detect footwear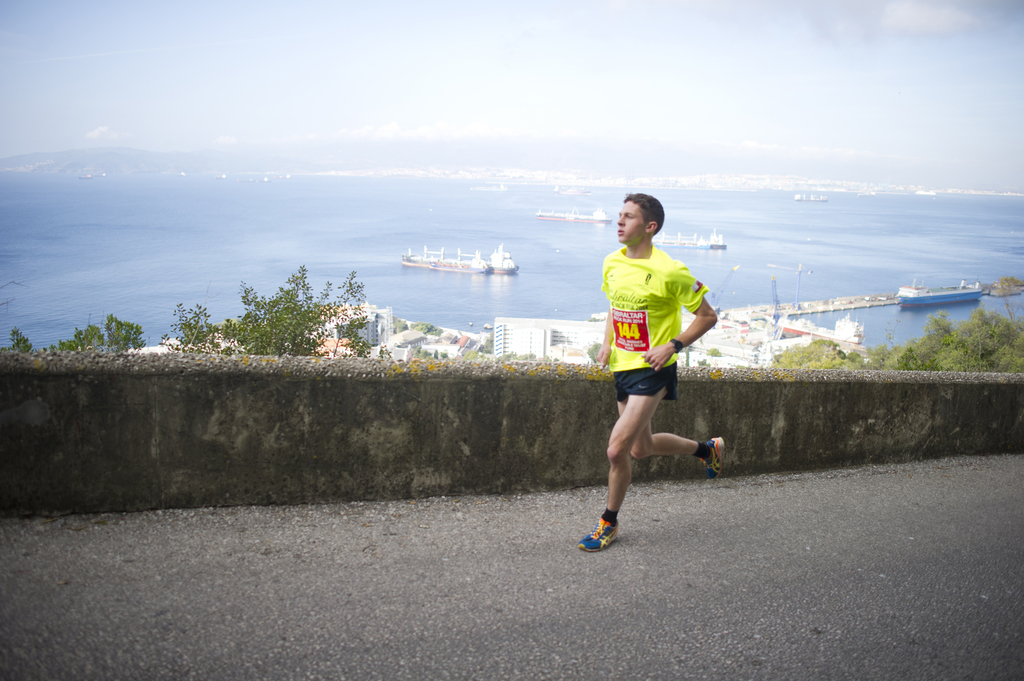
box=[698, 429, 726, 481]
